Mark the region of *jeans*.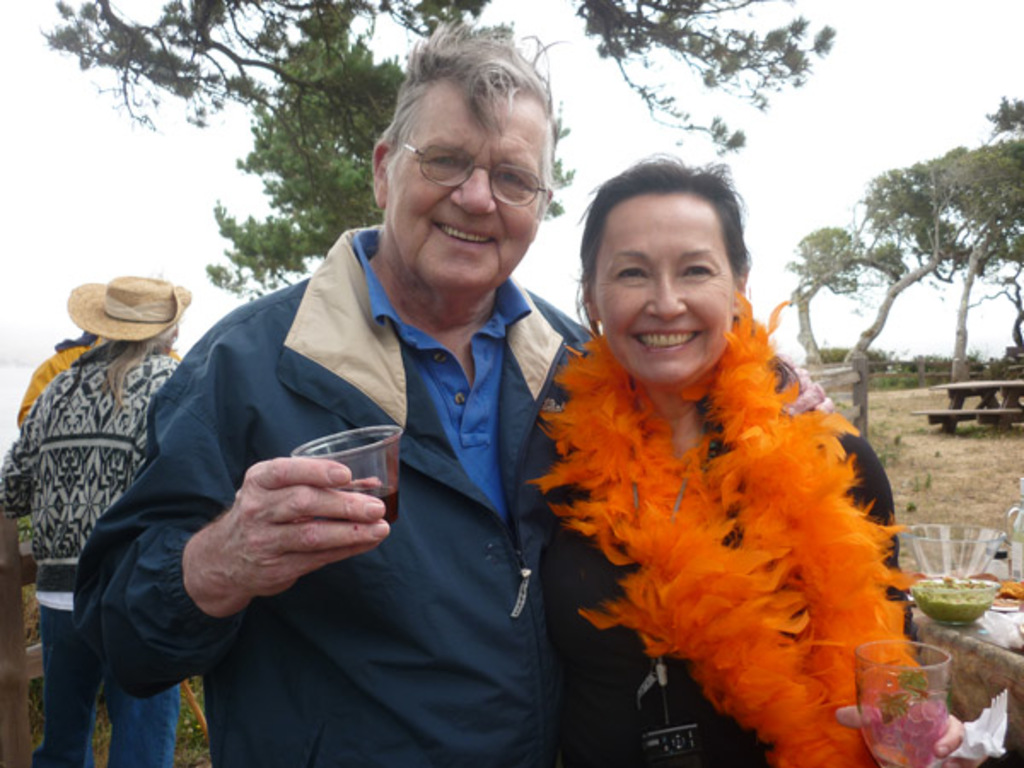
Region: (left=34, top=606, right=181, bottom=766).
